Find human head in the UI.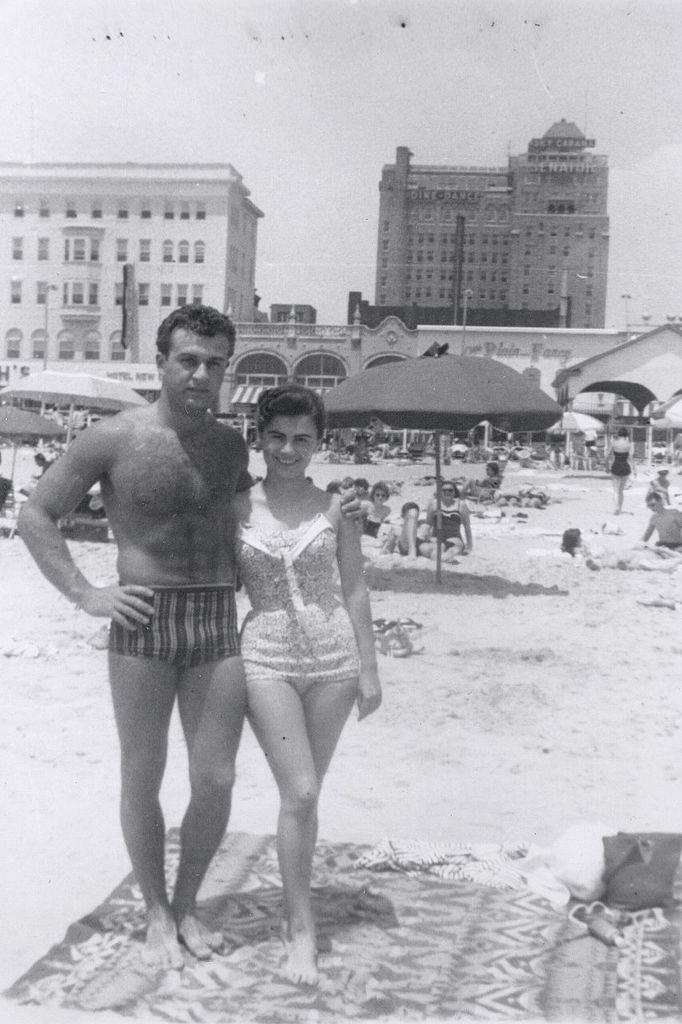
UI element at crop(404, 502, 420, 517).
